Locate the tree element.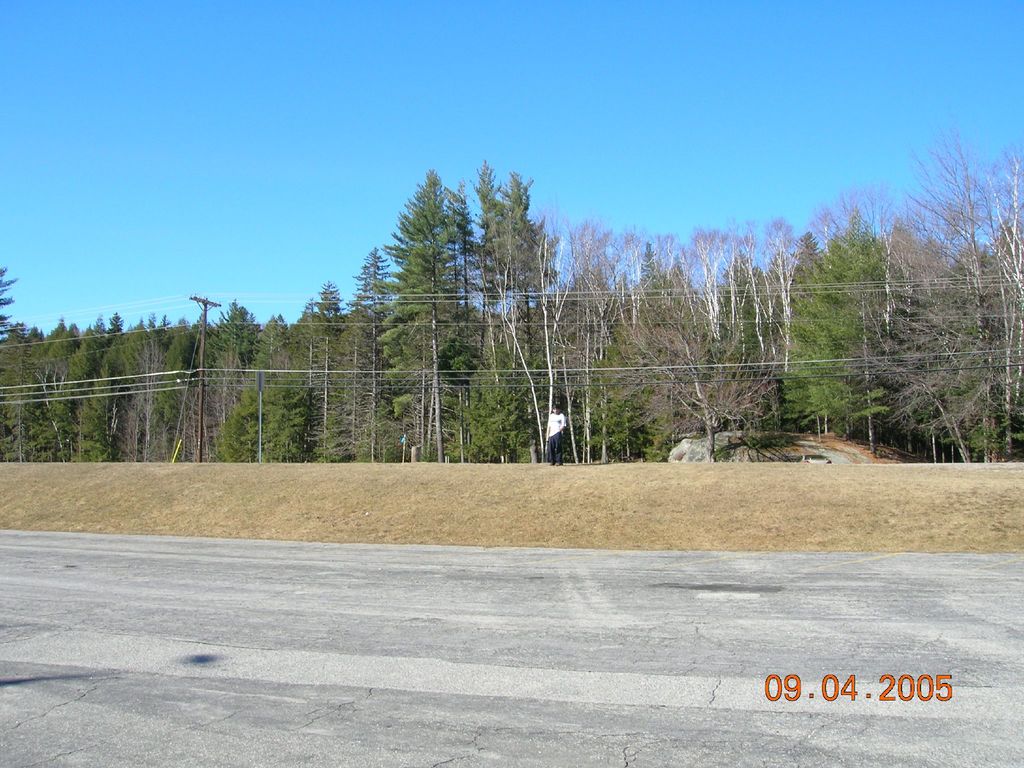
Element bbox: l=444, t=155, r=570, b=445.
